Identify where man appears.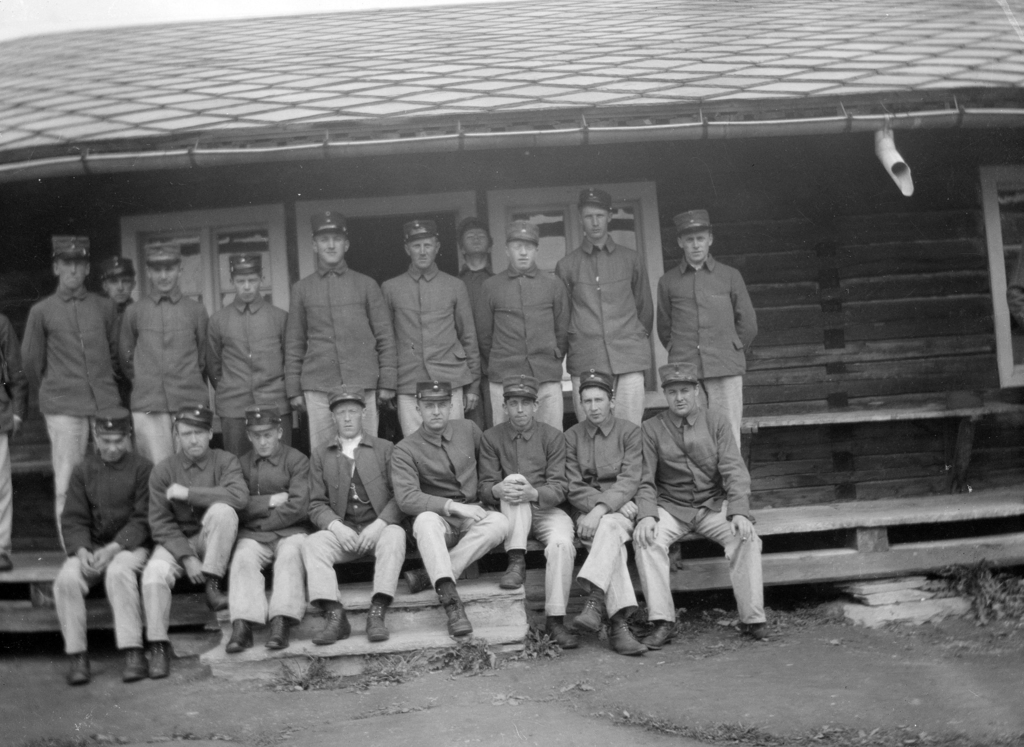
Appears at [x1=282, y1=202, x2=409, y2=446].
